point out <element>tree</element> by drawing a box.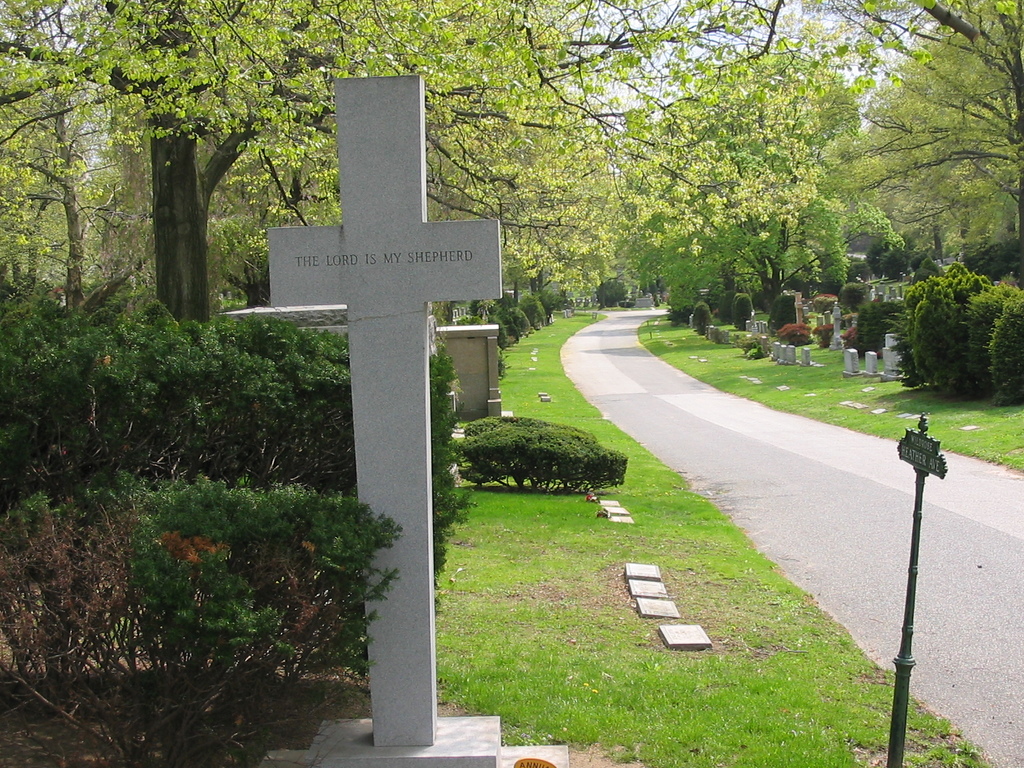
box=[615, 63, 867, 337].
